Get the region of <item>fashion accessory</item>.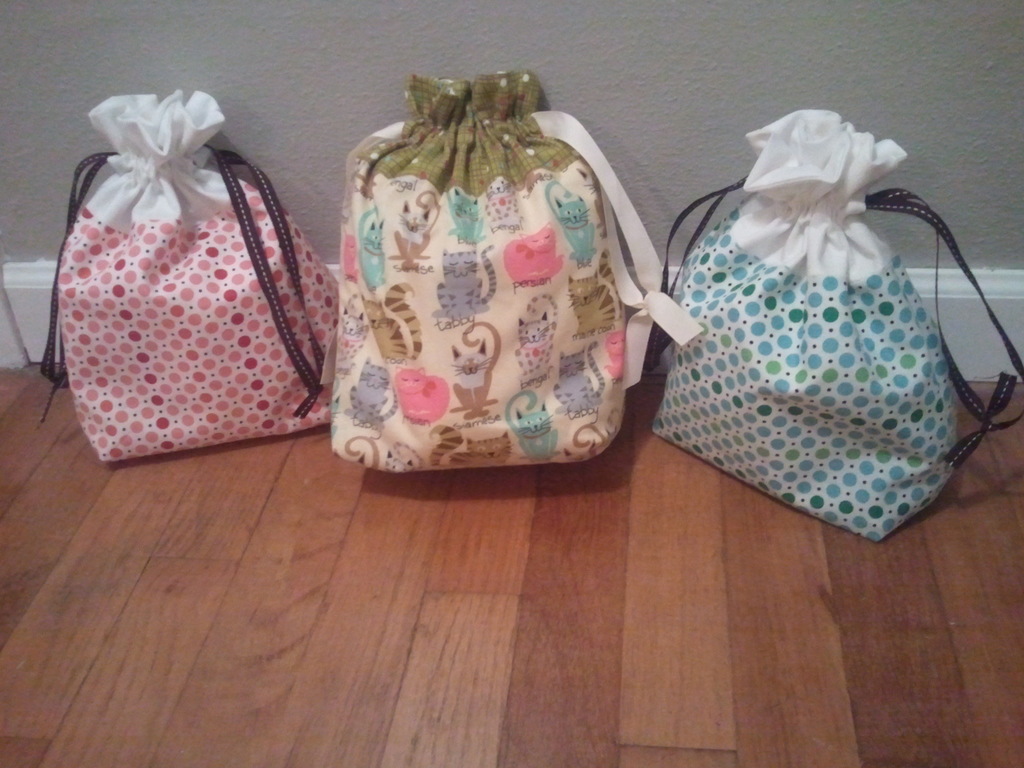
[35,85,346,466].
